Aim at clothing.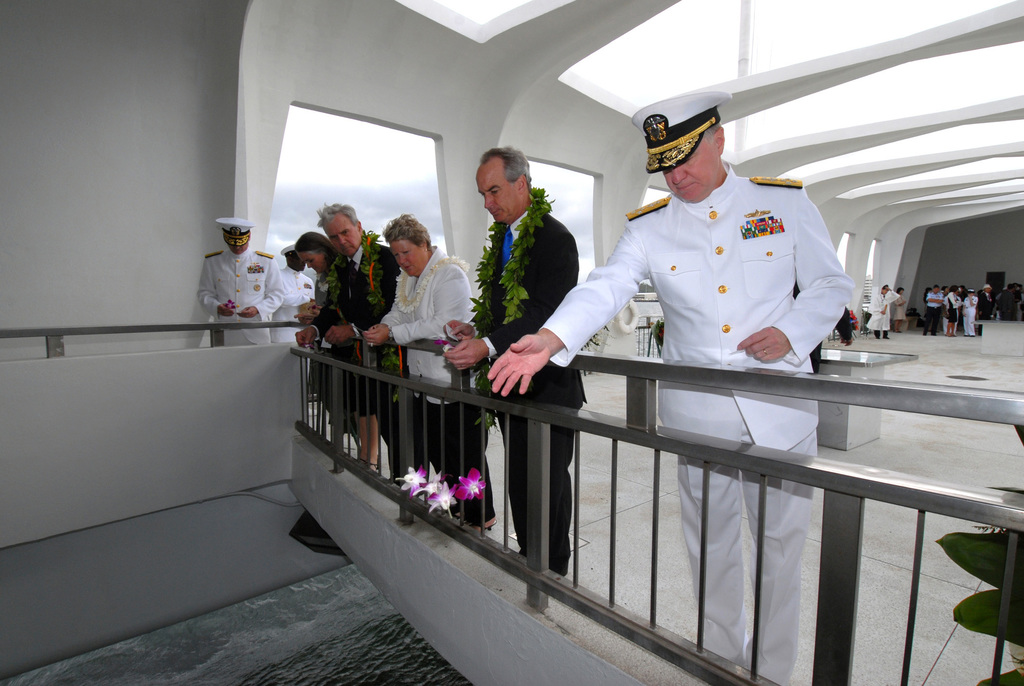
Aimed at crop(863, 289, 894, 335).
